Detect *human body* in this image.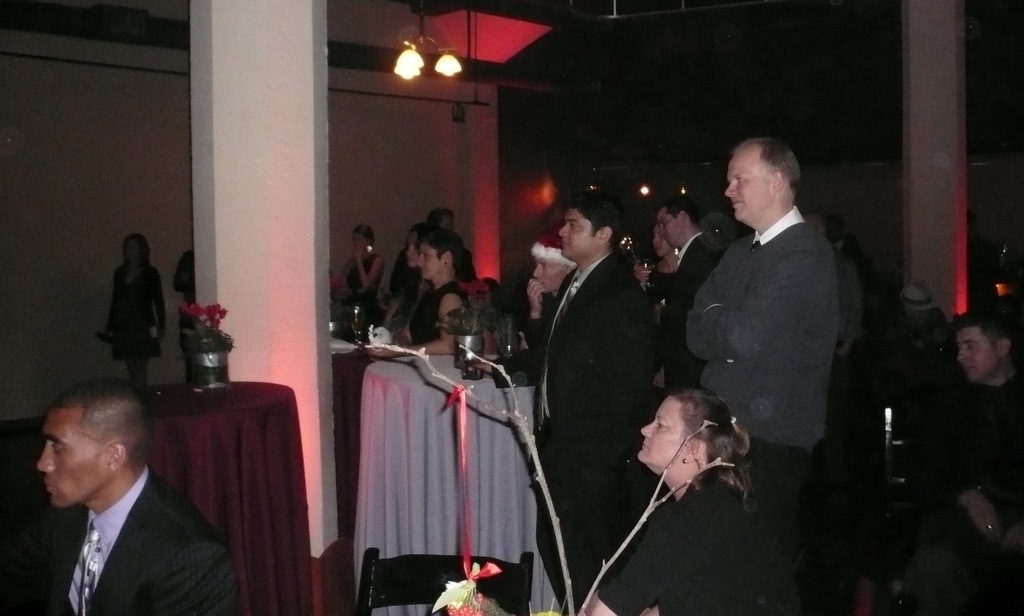
Detection: bbox=(336, 247, 386, 302).
